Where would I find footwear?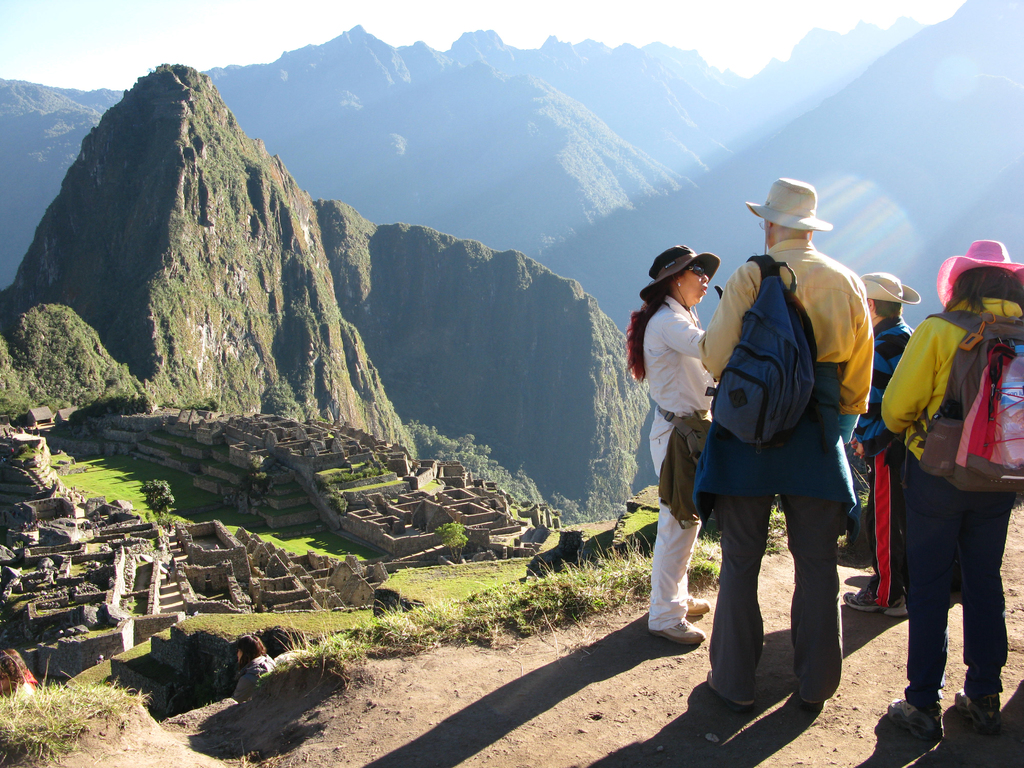
At locate(652, 614, 707, 644).
